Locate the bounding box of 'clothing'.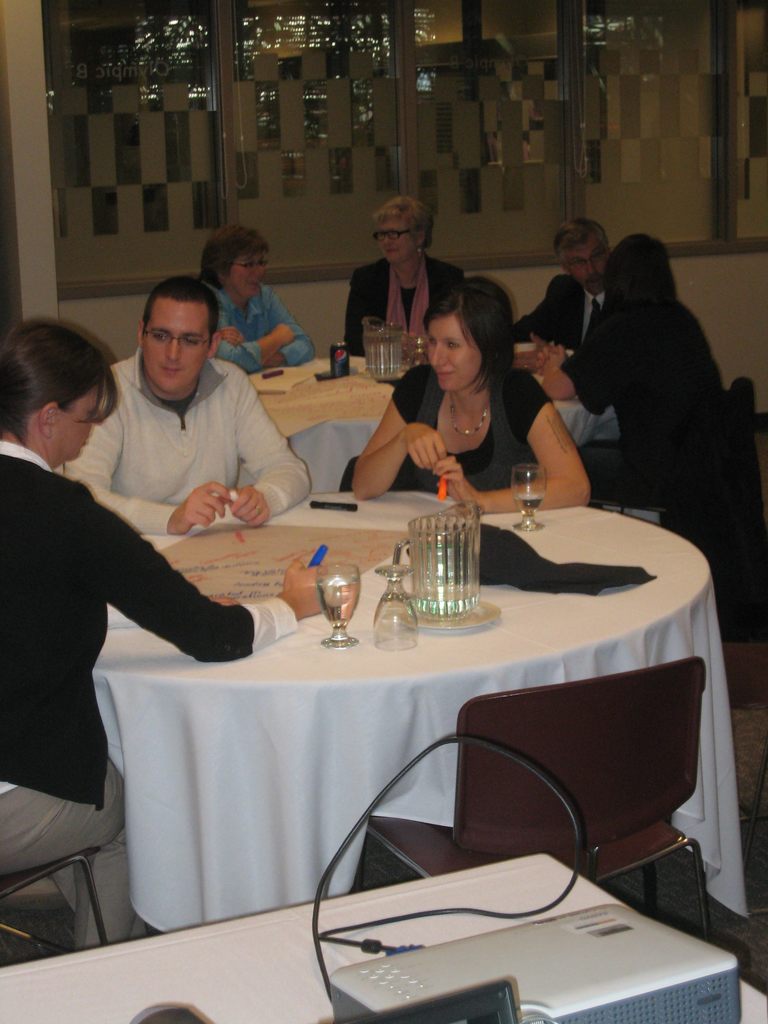
Bounding box: <bbox>390, 360, 552, 500</bbox>.
